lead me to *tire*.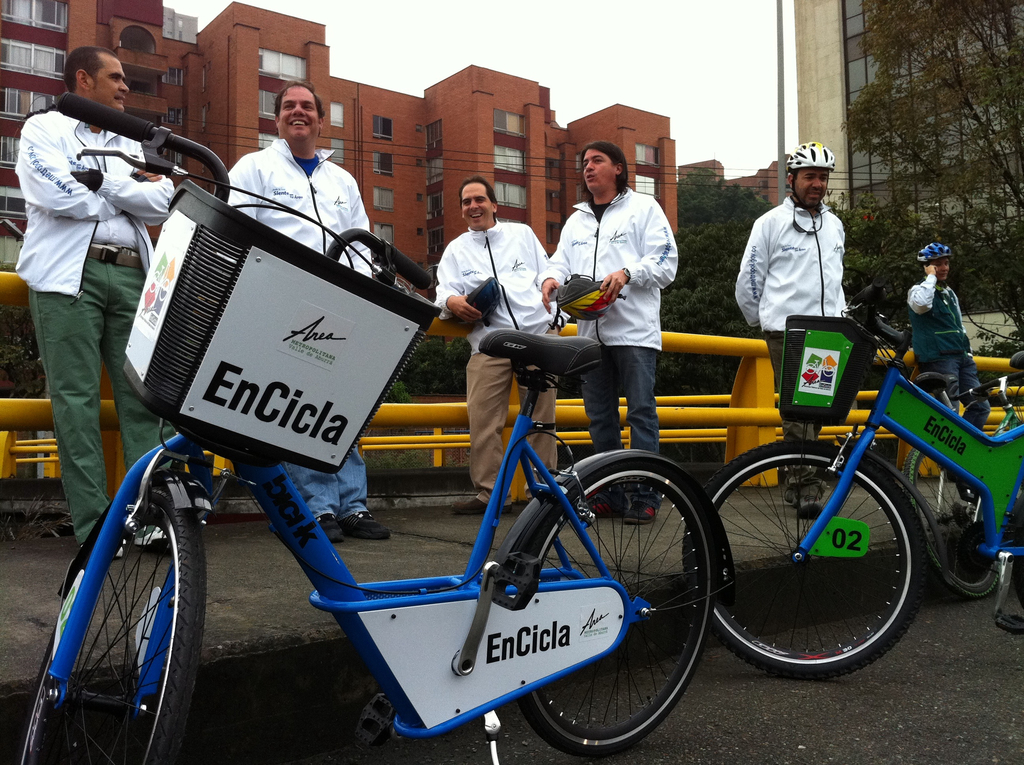
Lead to box=[906, 444, 1000, 598].
